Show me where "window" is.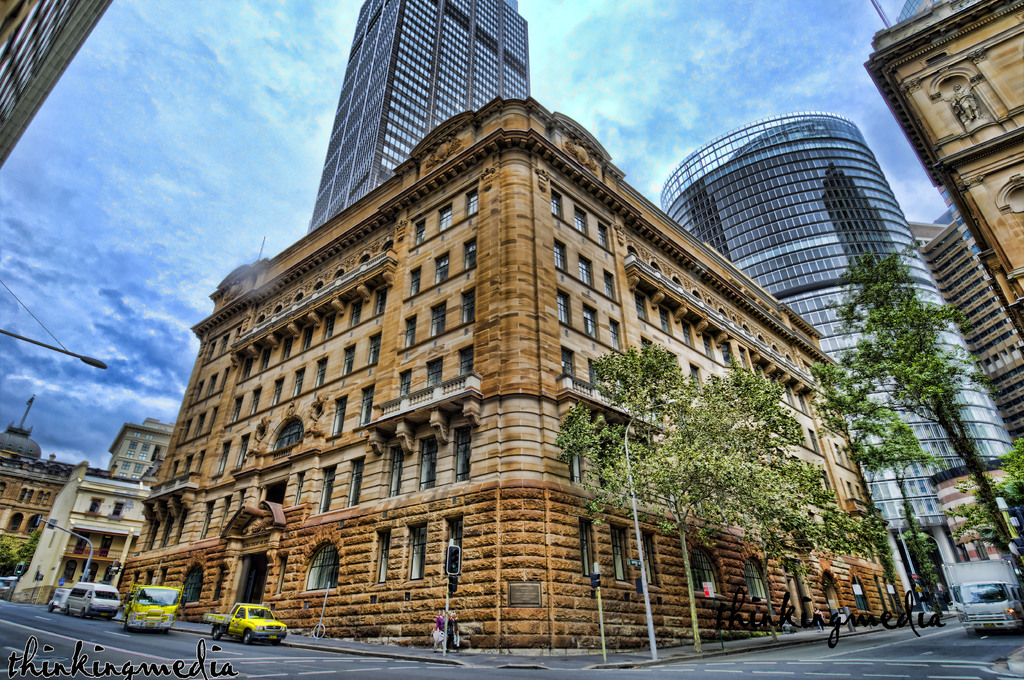
"window" is at <bbox>744, 559, 767, 598</bbox>.
